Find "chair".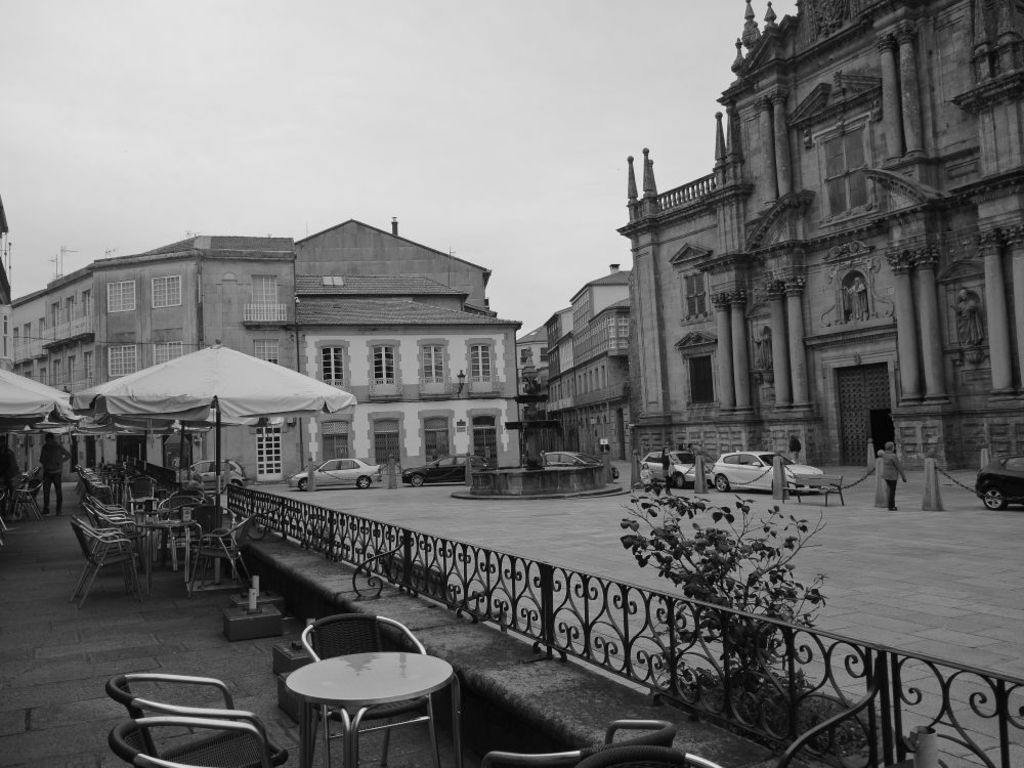
bbox=(583, 745, 720, 767).
